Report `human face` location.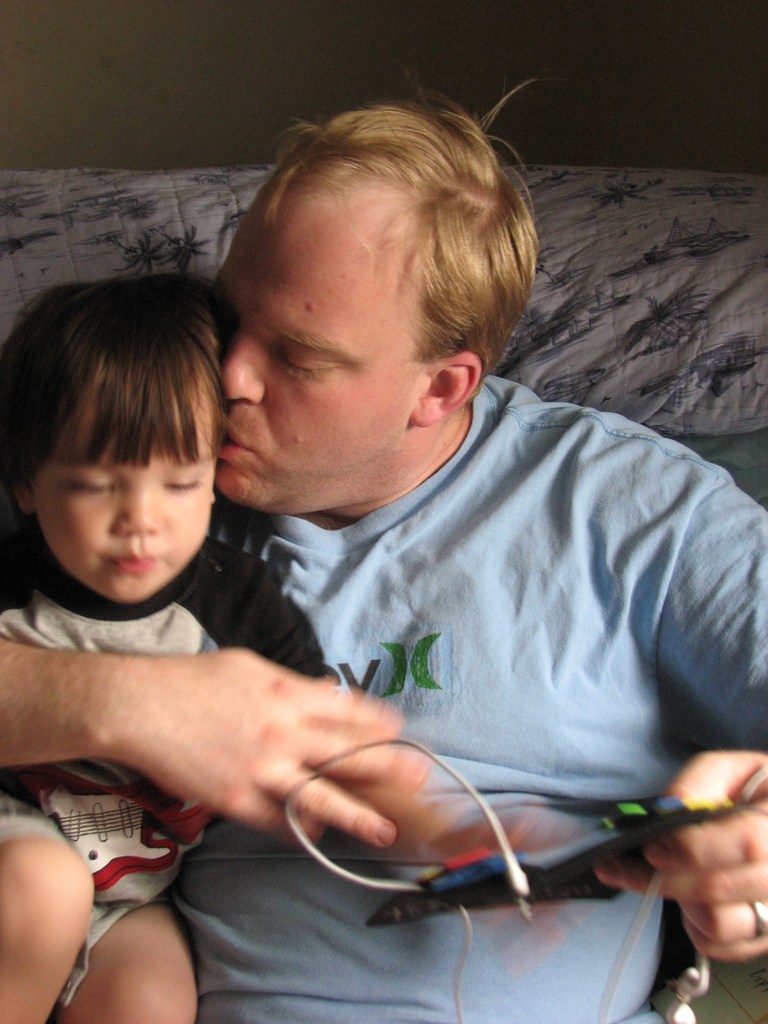
Report: {"x1": 35, "y1": 379, "x2": 219, "y2": 607}.
